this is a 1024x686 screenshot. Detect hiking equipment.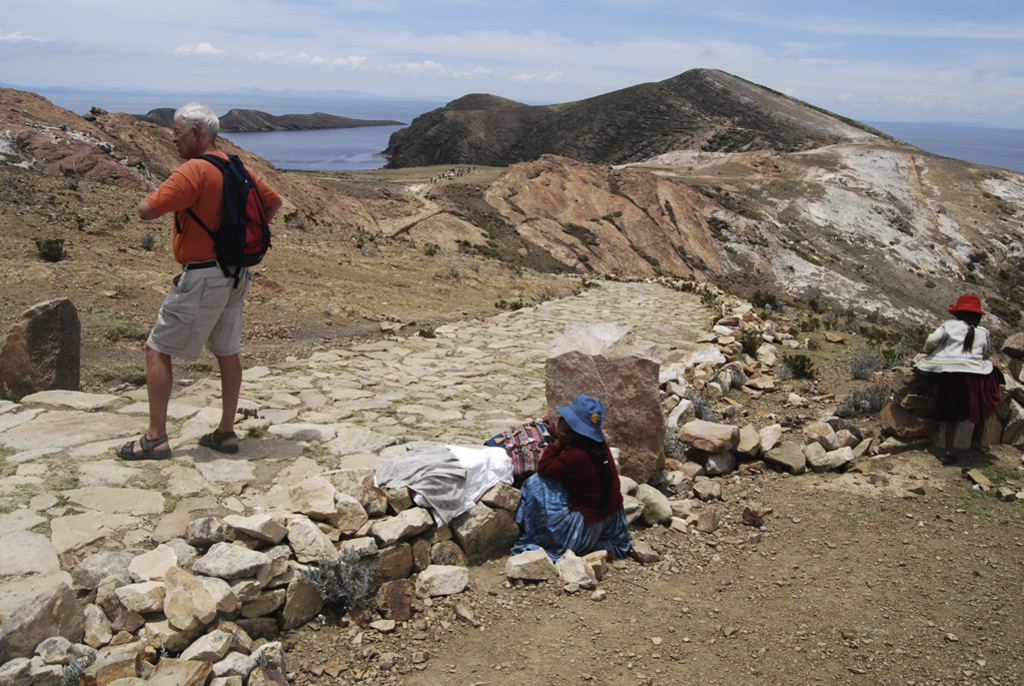
crop(159, 137, 303, 294).
